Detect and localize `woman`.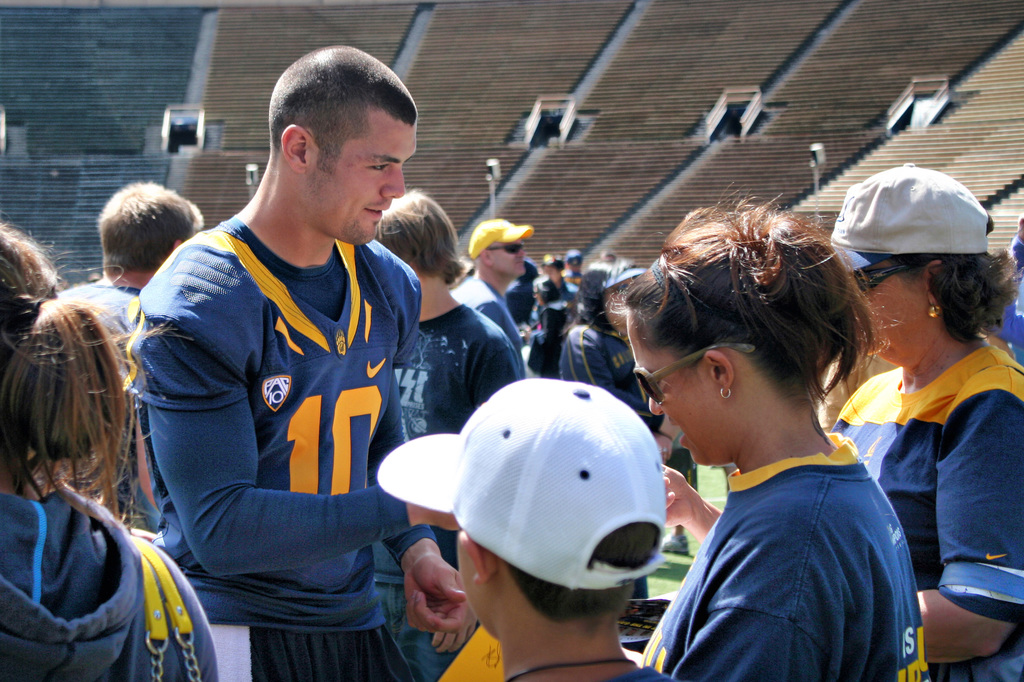
Localized at {"left": 826, "top": 155, "right": 1023, "bottom": 681}.
